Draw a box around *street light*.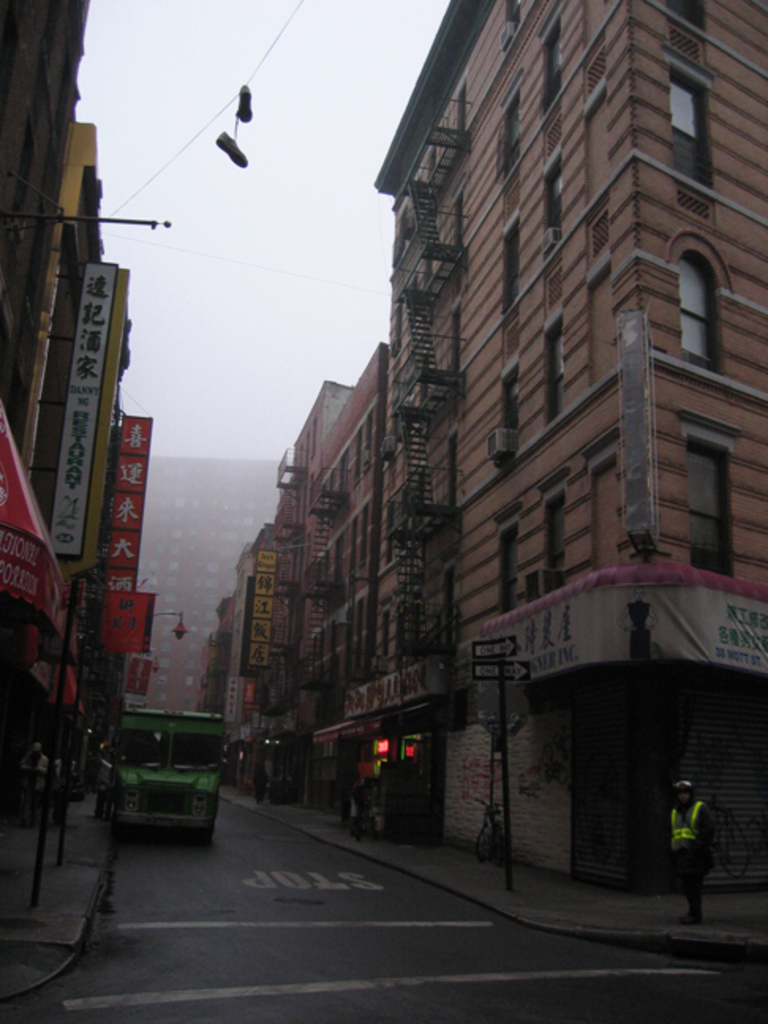
126:600:188:796.
